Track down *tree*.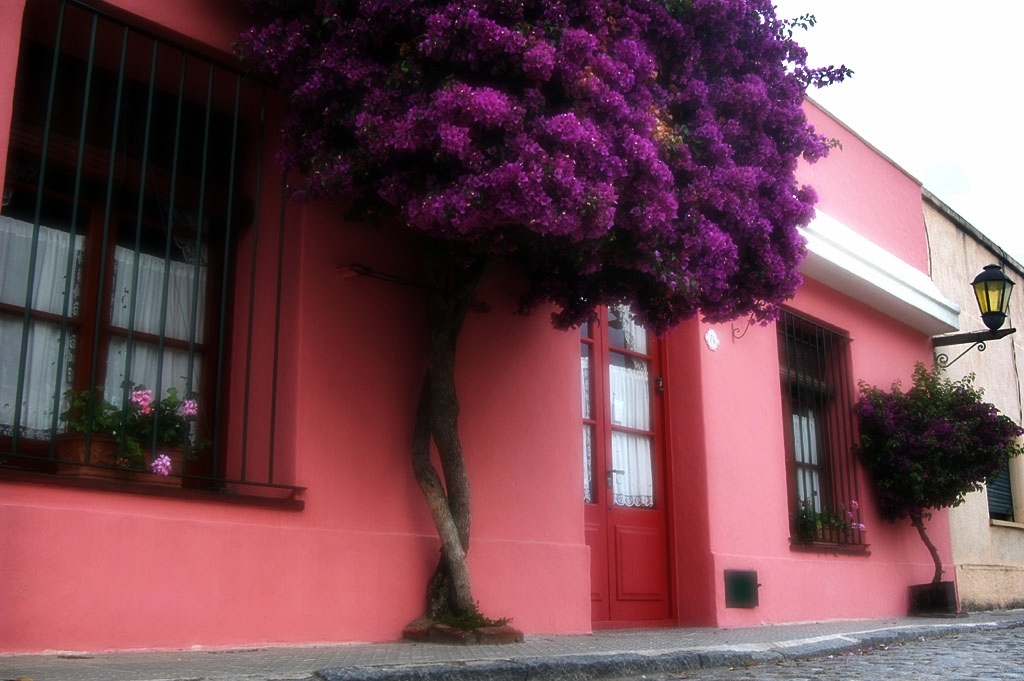
Tracked to 854, 362, 1023, 584.
